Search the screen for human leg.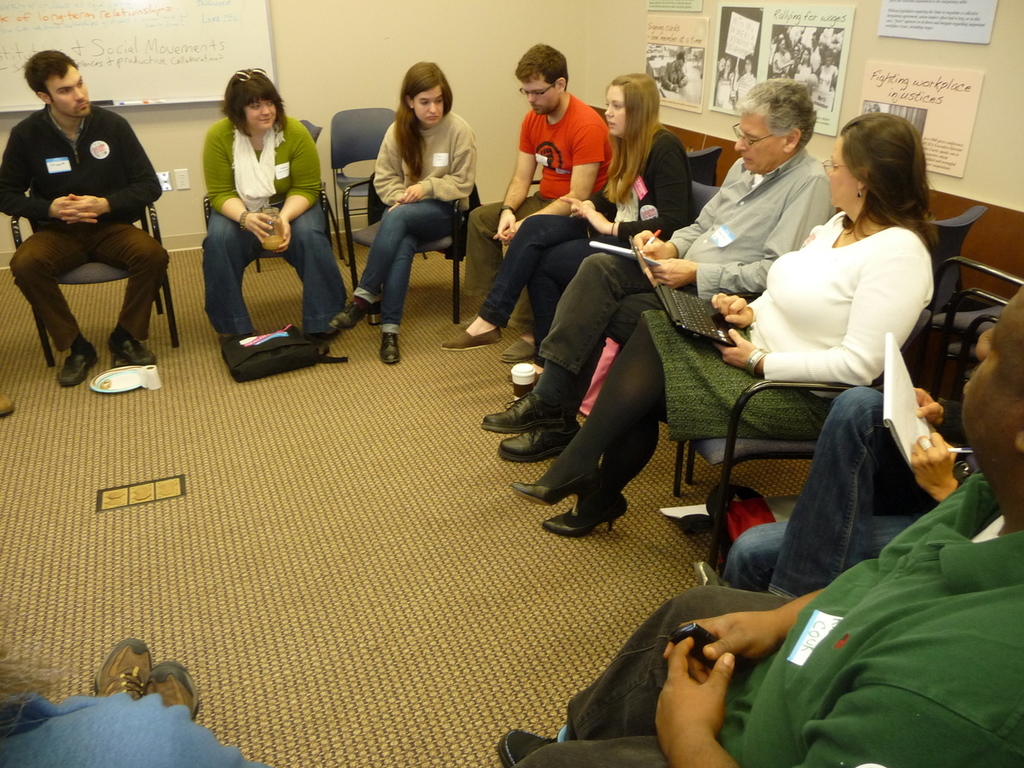
Found at crop(463, 194, 548, 307).
